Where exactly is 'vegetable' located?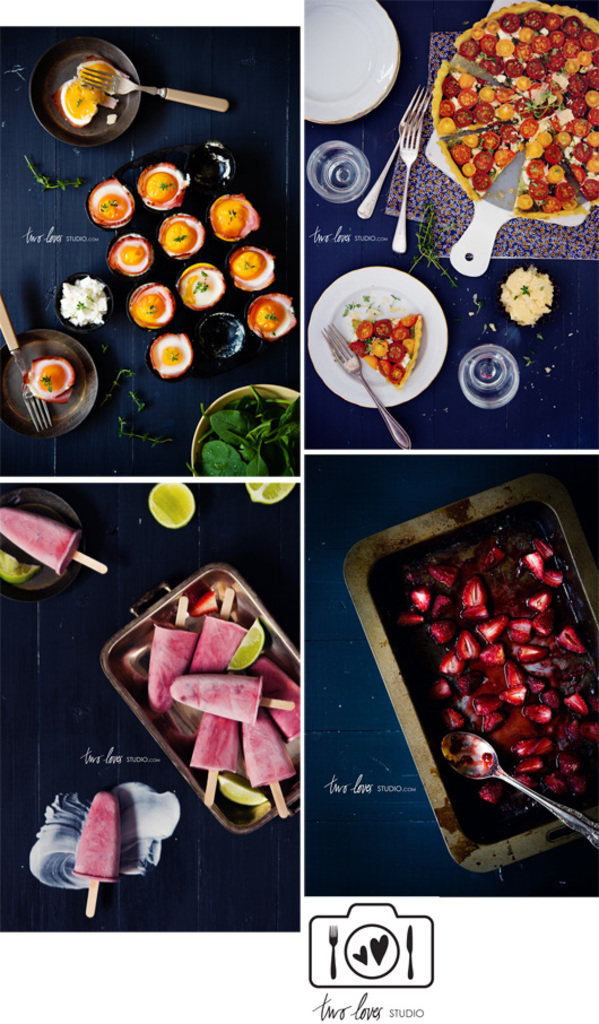
Its bounding box is (x1=198, y1=384, x2=300, y2=480).
